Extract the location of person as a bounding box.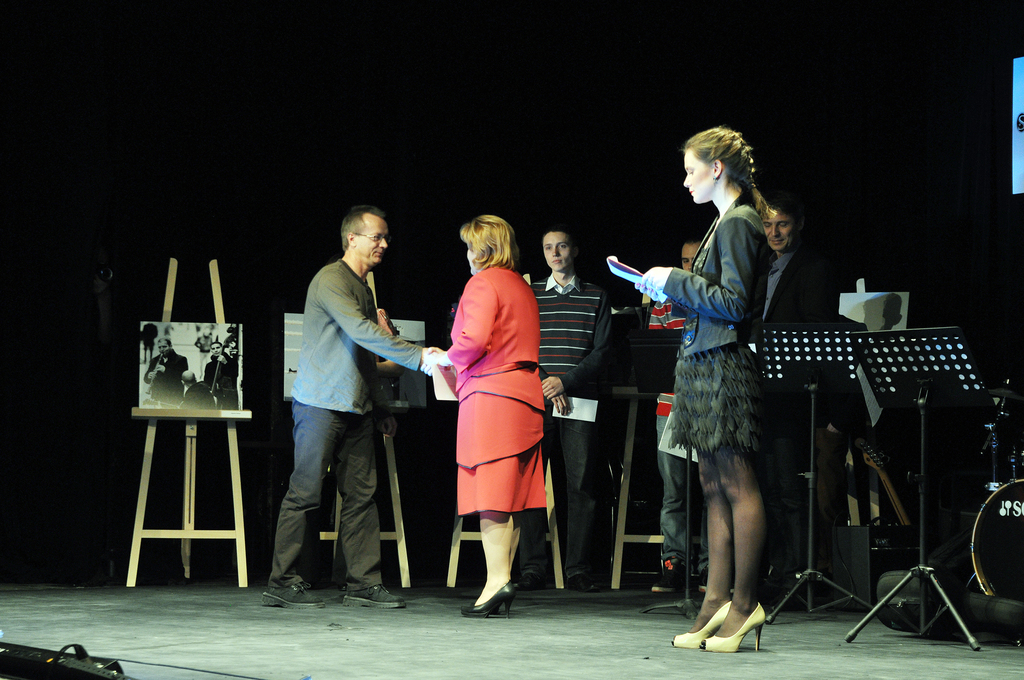
432 214 538 617.
